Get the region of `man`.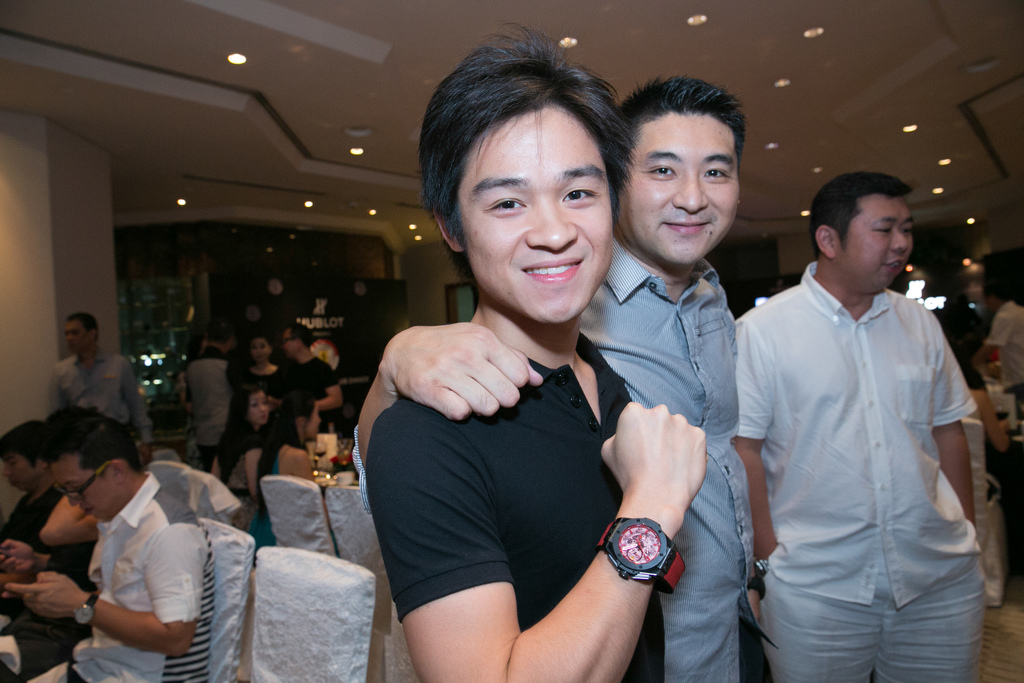
(360,21,709,682).
